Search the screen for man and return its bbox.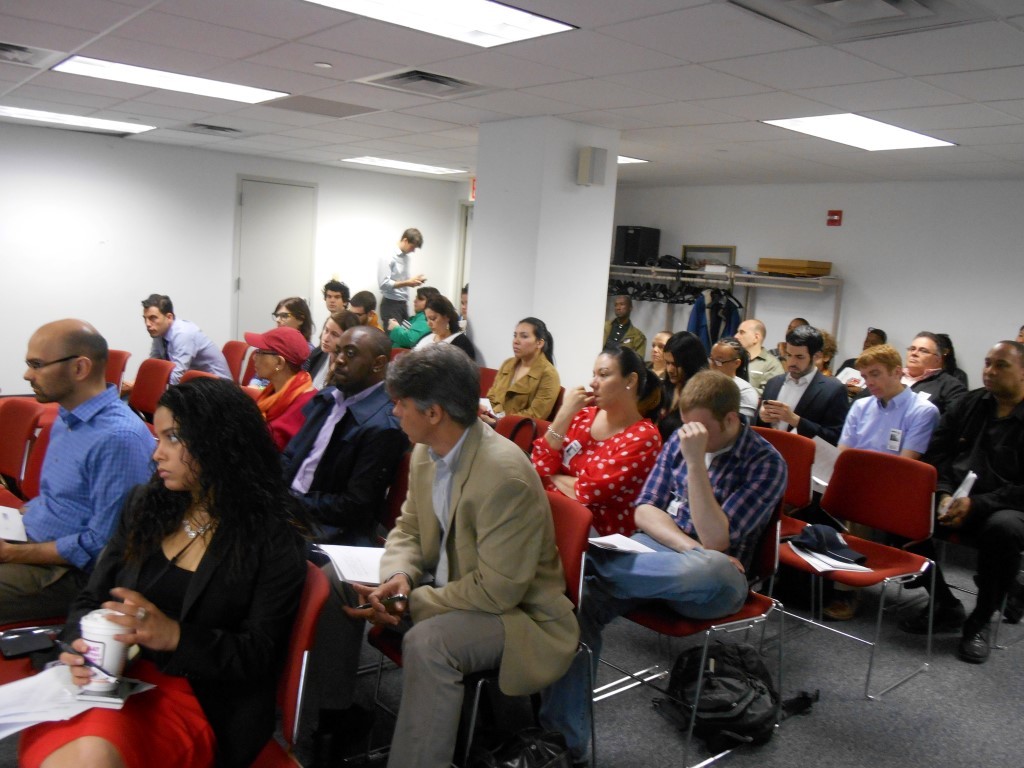
Found: 377,227,423,319.
